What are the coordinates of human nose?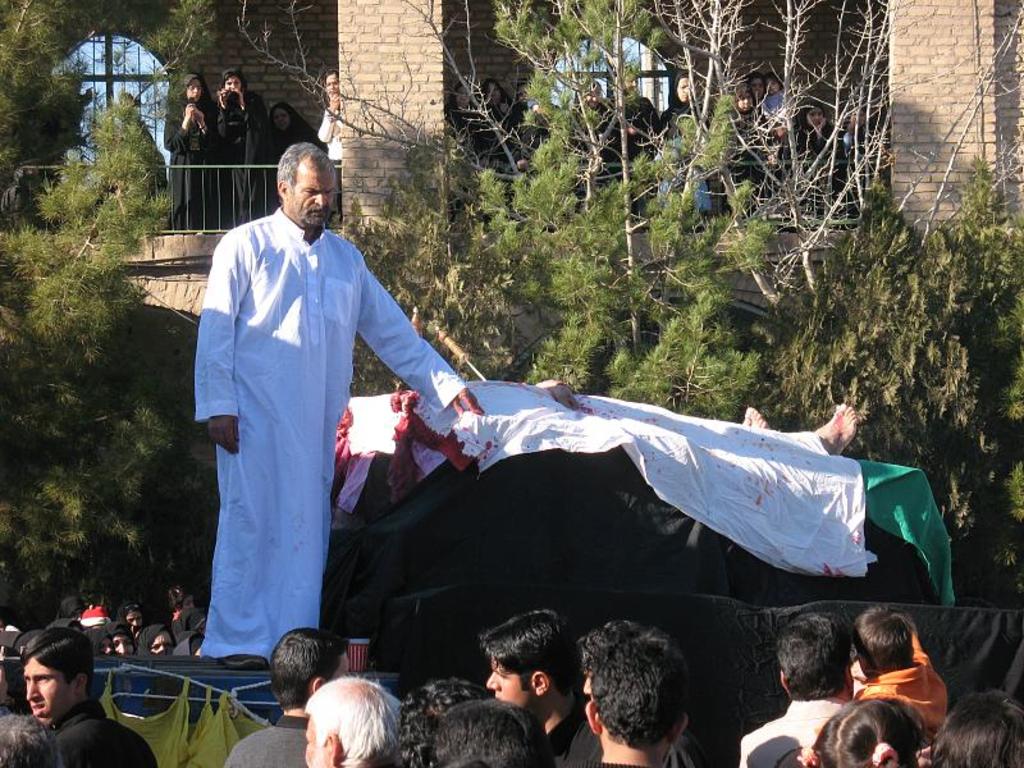
<bbox>157, 644, 168, 655</bbox>.
